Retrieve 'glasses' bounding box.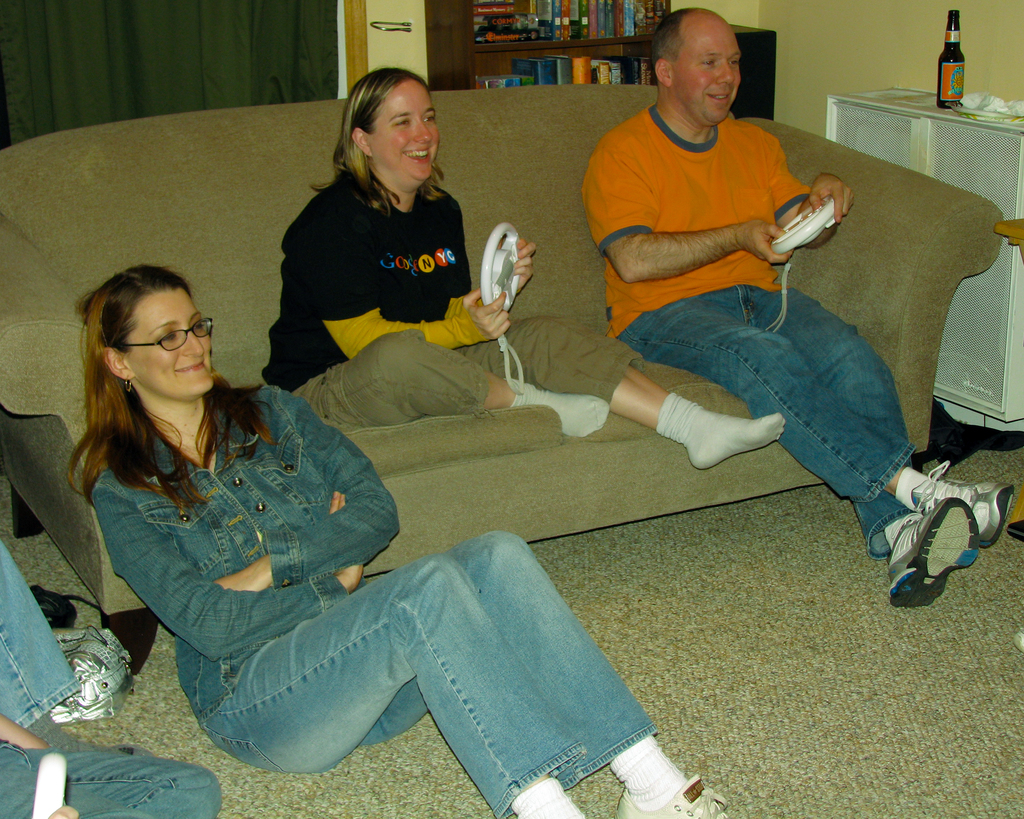
Bounding box: (left=110, top=316, right=218, bottom=360).
